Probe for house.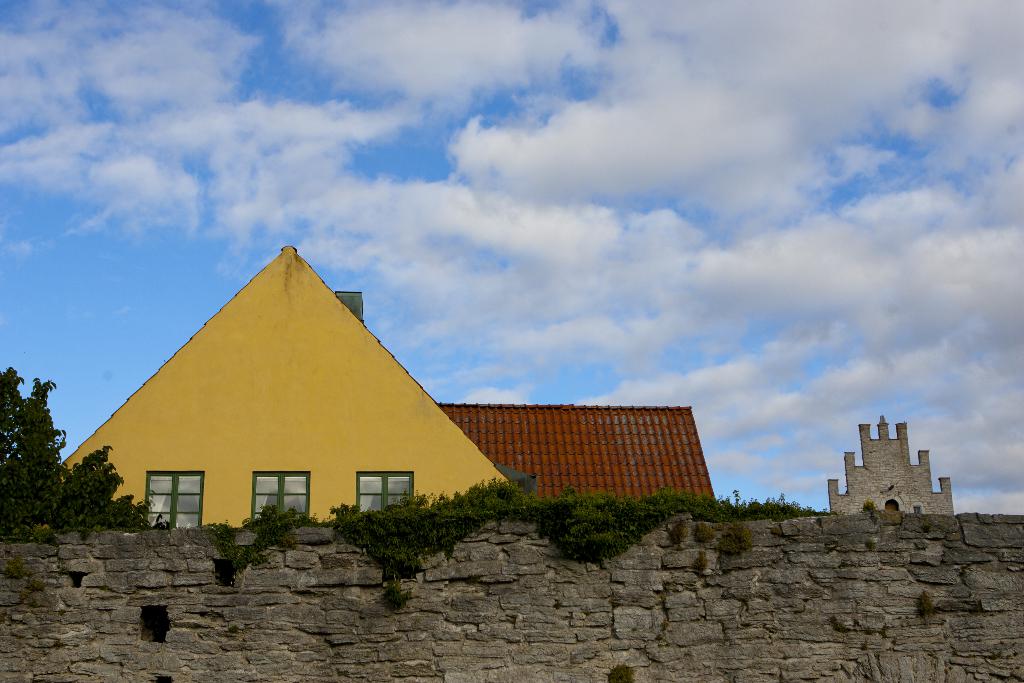
Probe result: [69, 250, 716, 544].
